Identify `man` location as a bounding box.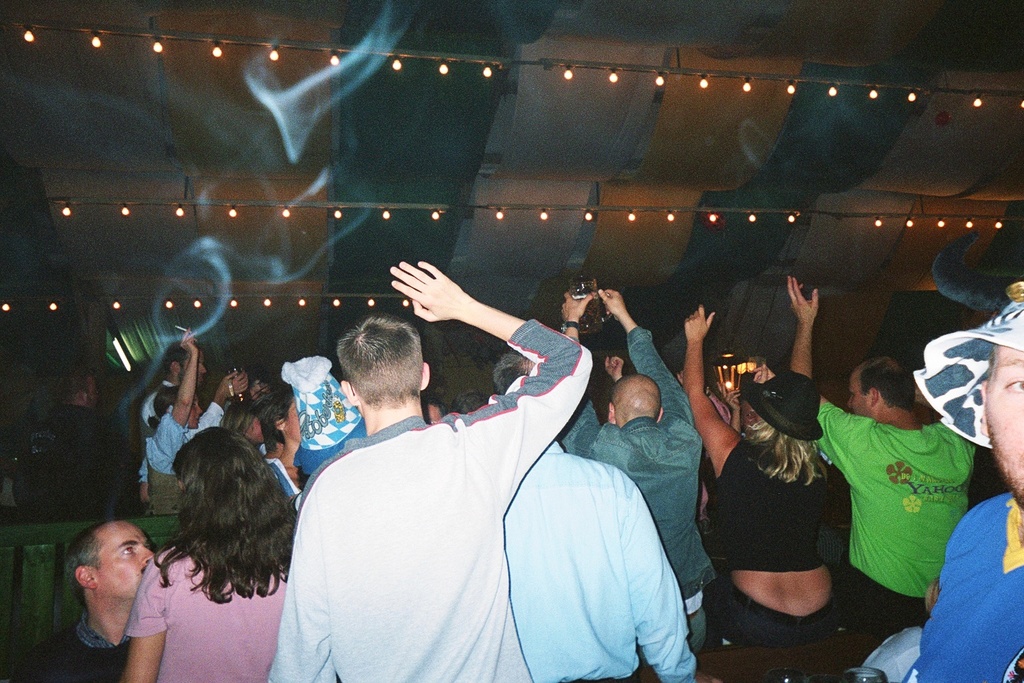
501 352 697 682.
